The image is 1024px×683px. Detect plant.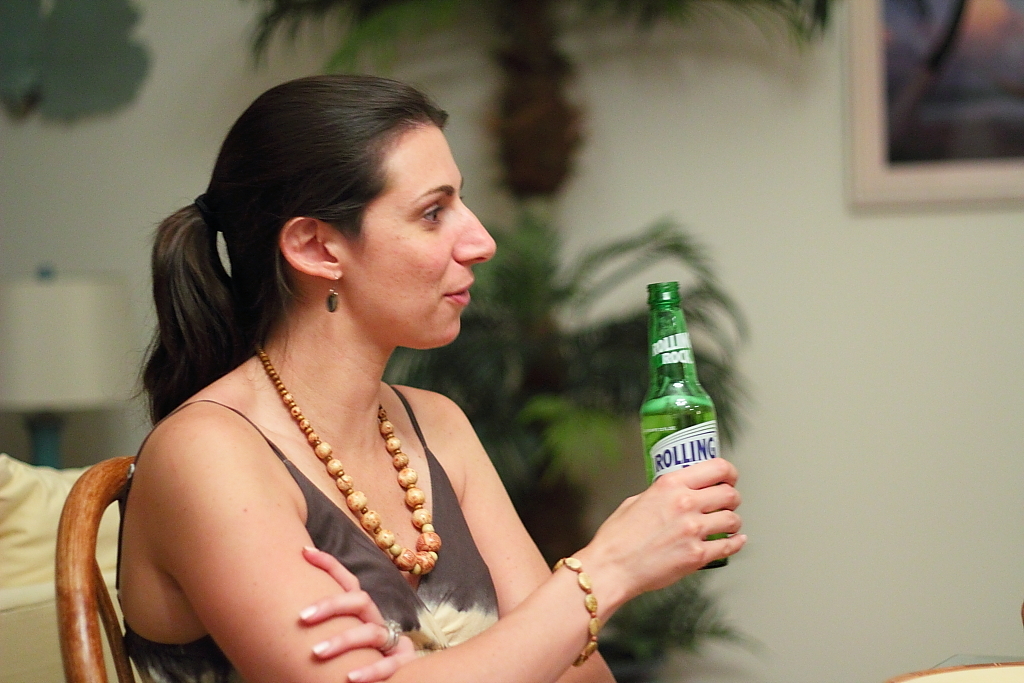
Detection: 382/192/768/682.
